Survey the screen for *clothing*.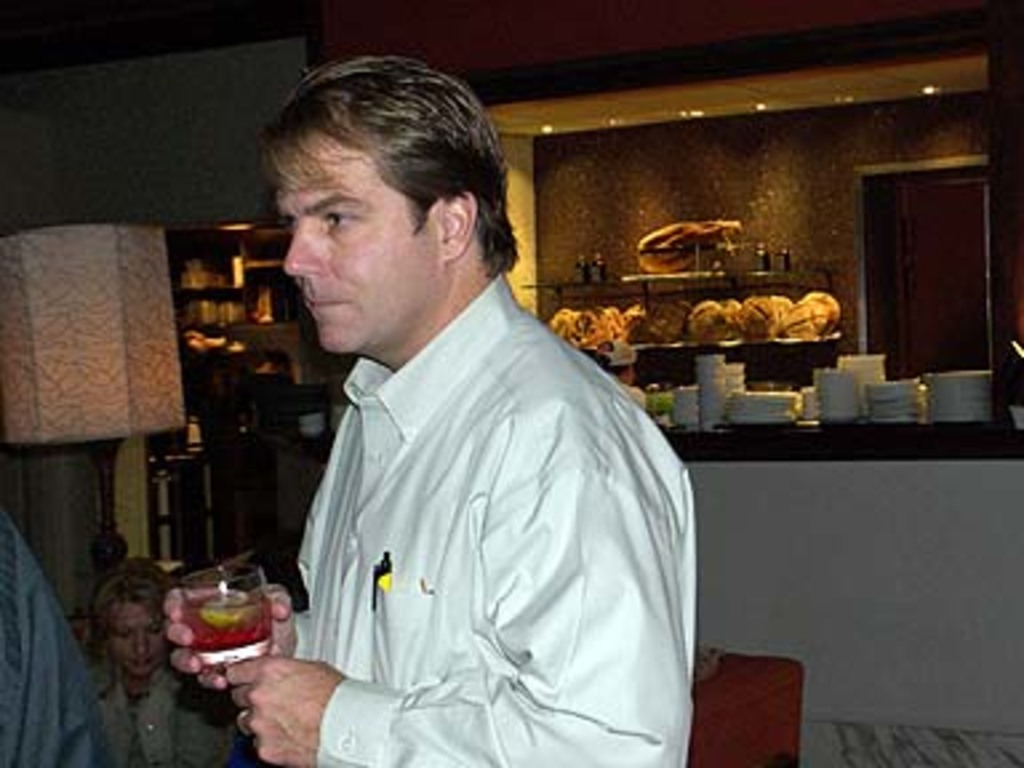
Survey found: x1=83, y1=653, x2=251, y2=765.
